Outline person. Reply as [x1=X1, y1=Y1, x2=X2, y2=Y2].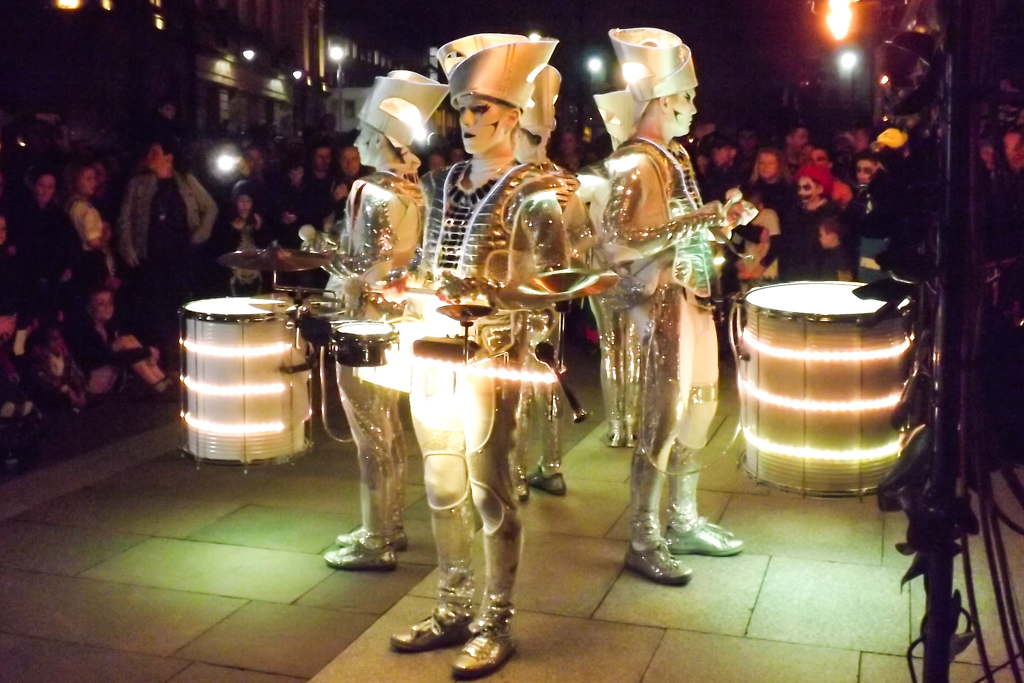
[x1=513, y1=60, x2=571, y2=502].
